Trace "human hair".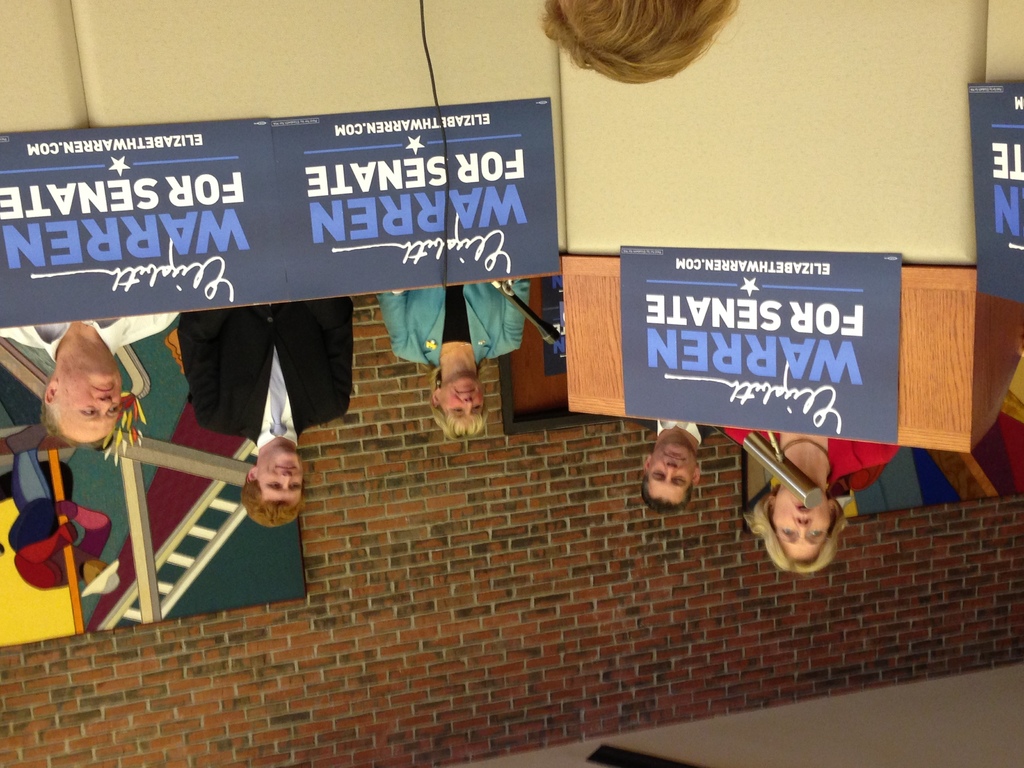
Traced to BBox(429, 369, 485, 440).
